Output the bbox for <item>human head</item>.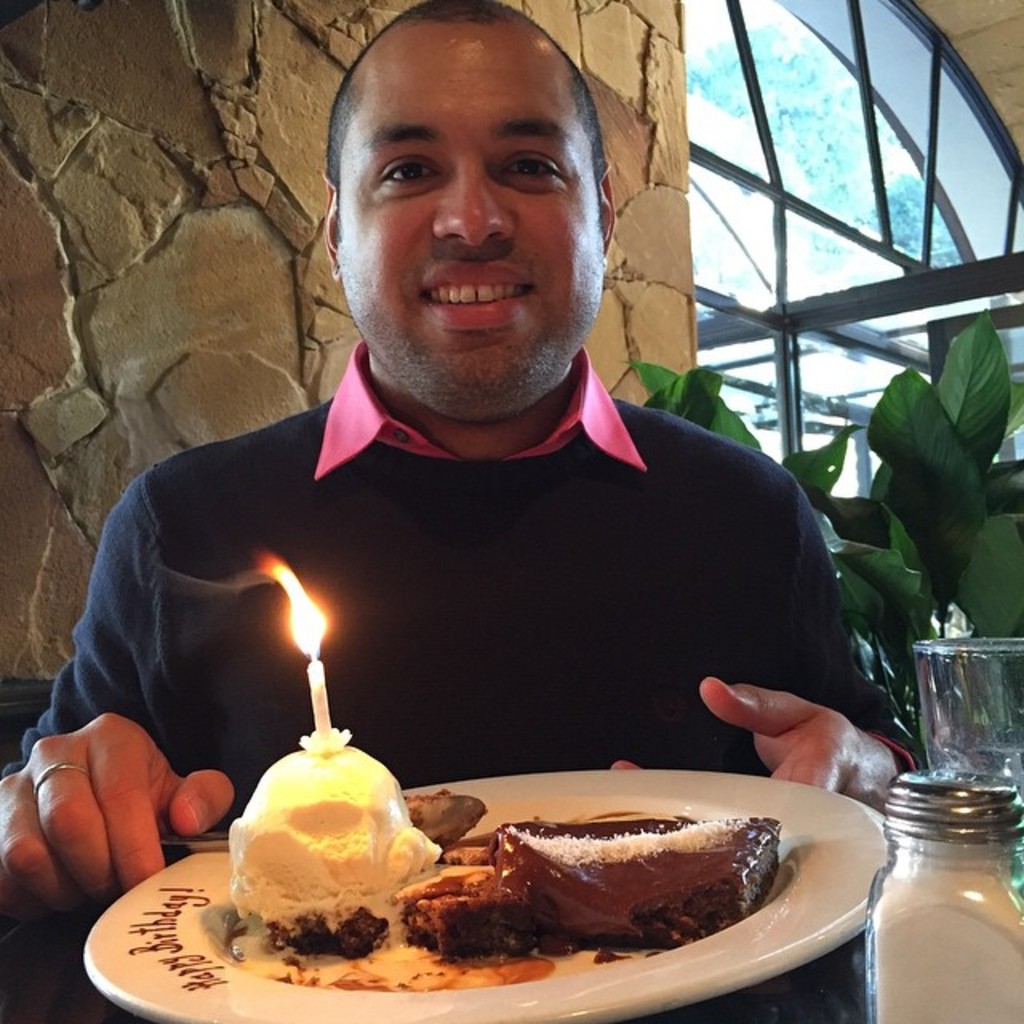
<box>309,0,646,352</box>.
